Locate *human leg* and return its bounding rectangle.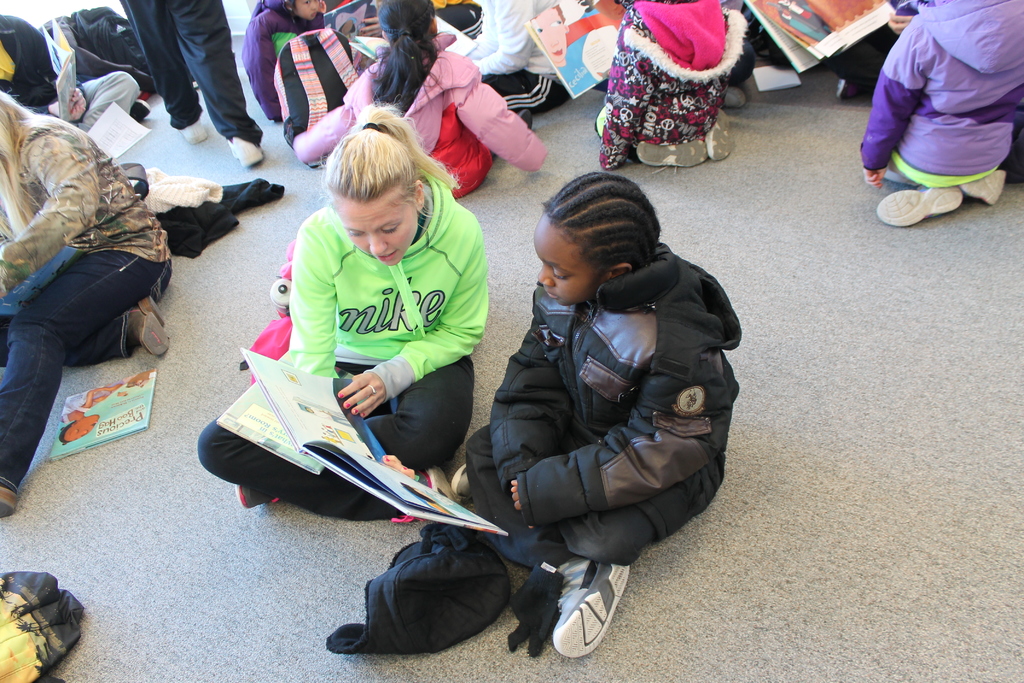
box(132, 4, 181, 139).
